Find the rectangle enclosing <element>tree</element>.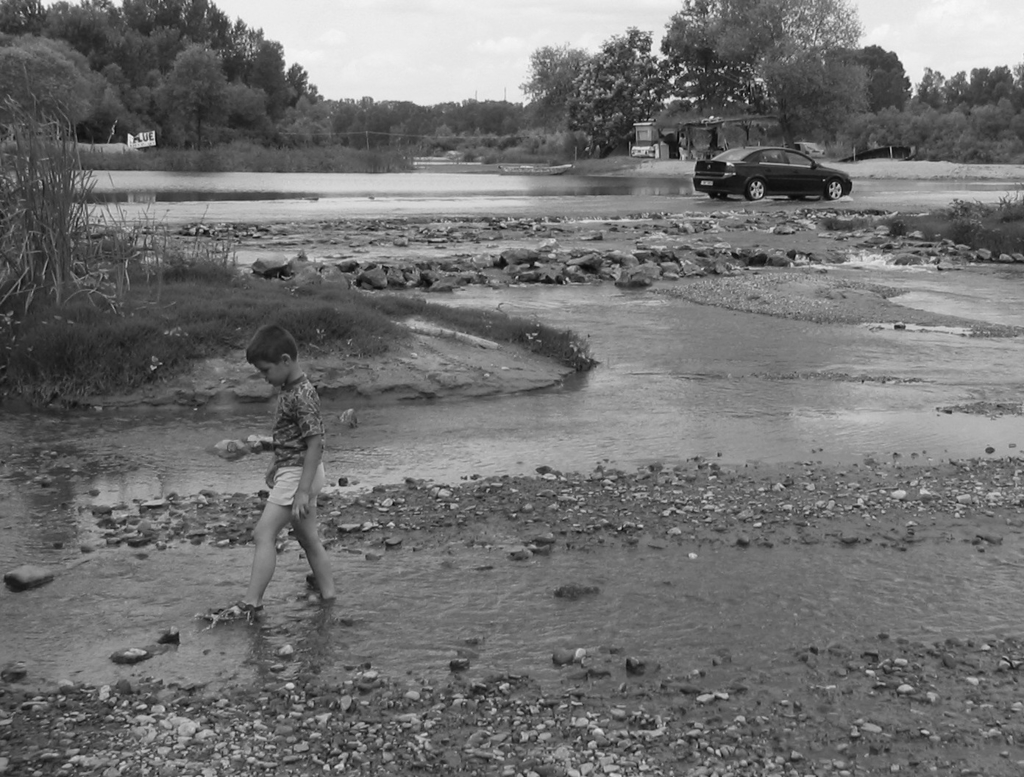
bbox=(521, 44, 600, 116).
